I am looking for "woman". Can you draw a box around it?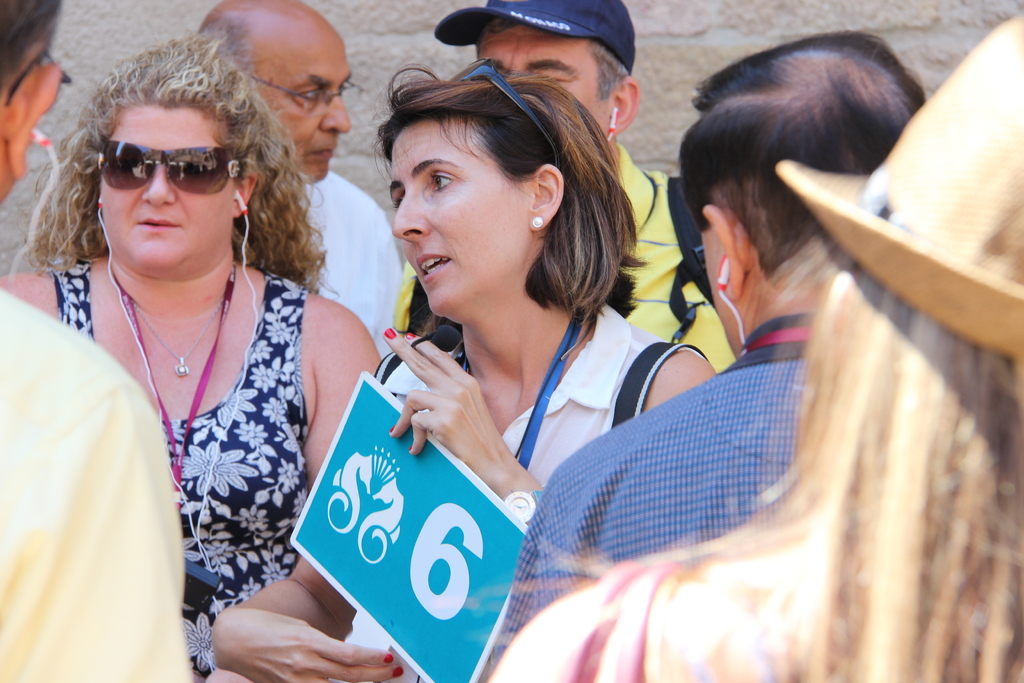
Sure, the bounding box is bbox=[213, 63, 717, 682].
